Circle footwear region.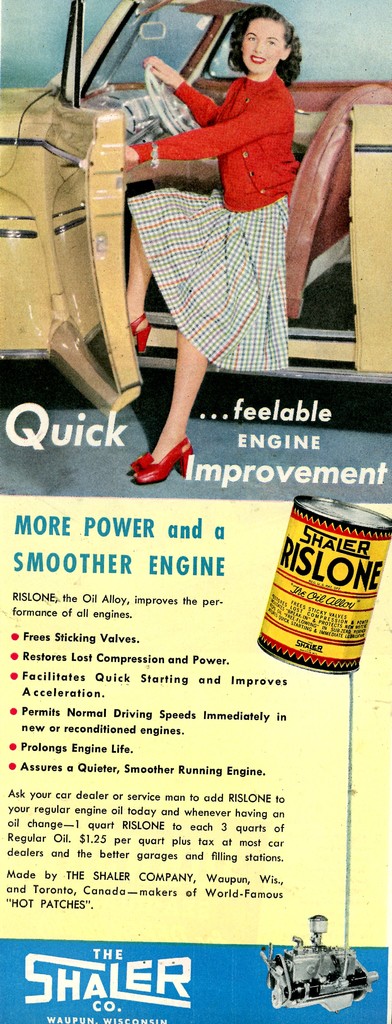
Region: region(131, 436, 196, 485).
